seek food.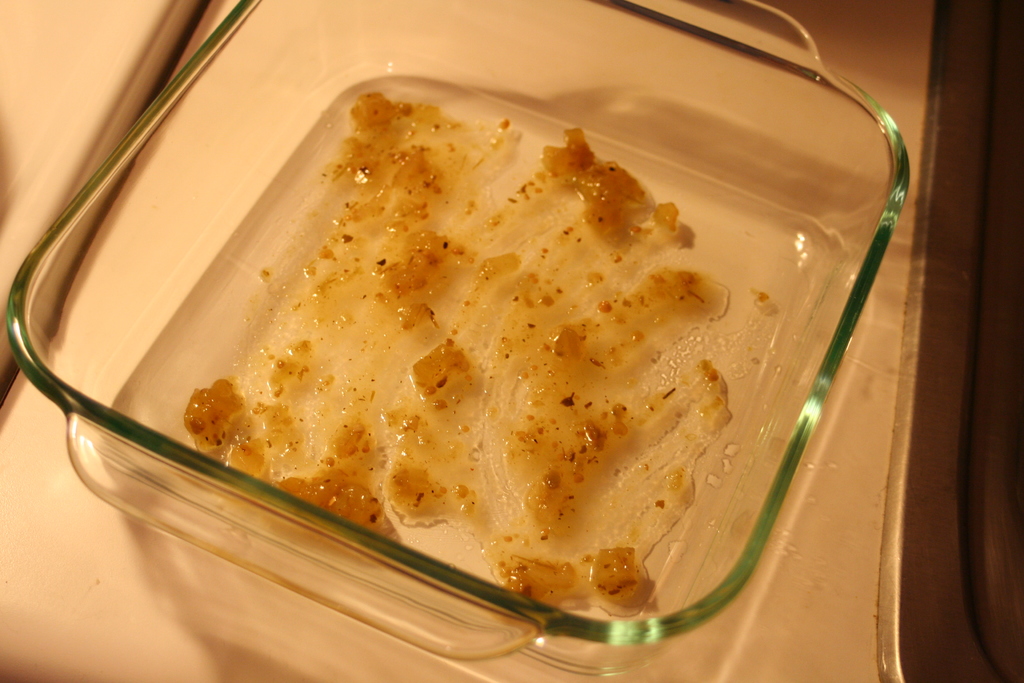
bbox(174, 94, 780, 609).
